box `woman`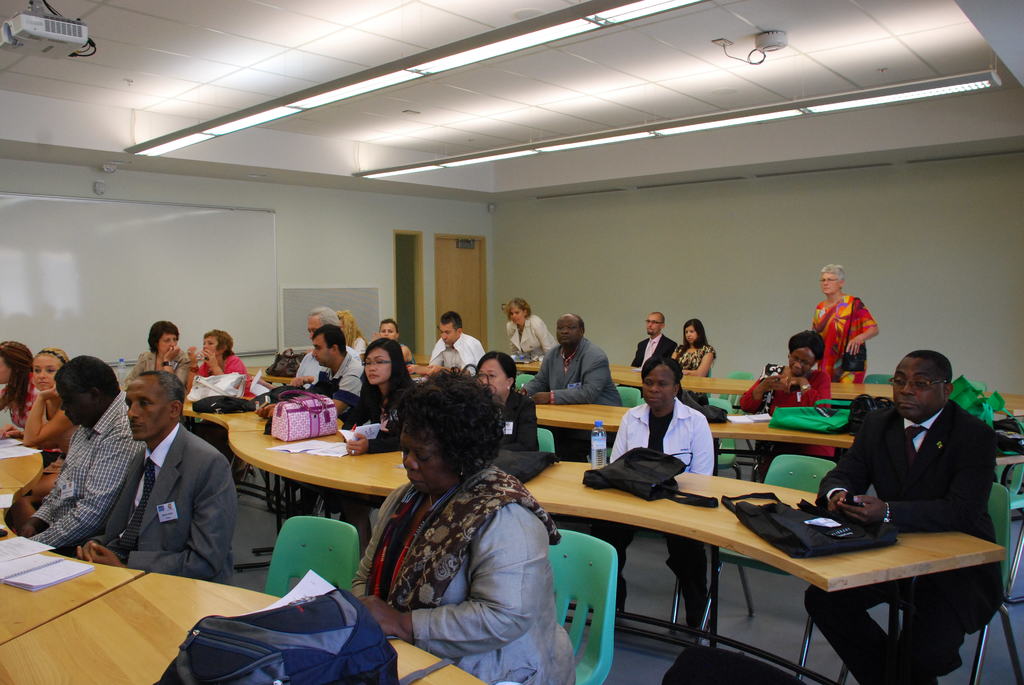
<bbox>675, 320, 713, 411</bbox>
